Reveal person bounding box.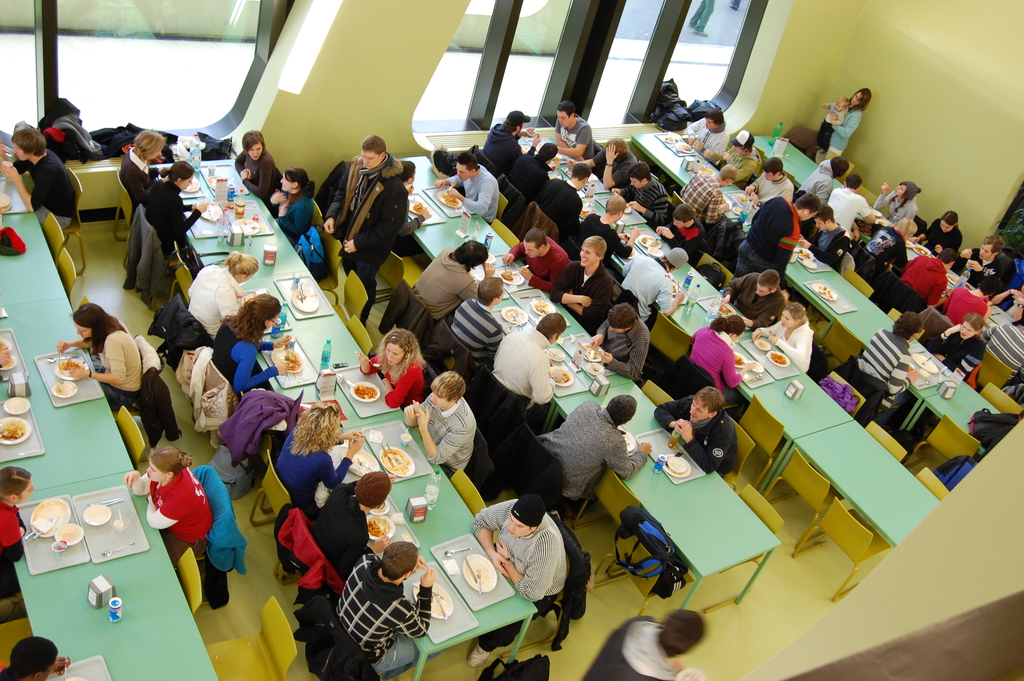
Revealed: bbox(208, 293, 292, 398).
